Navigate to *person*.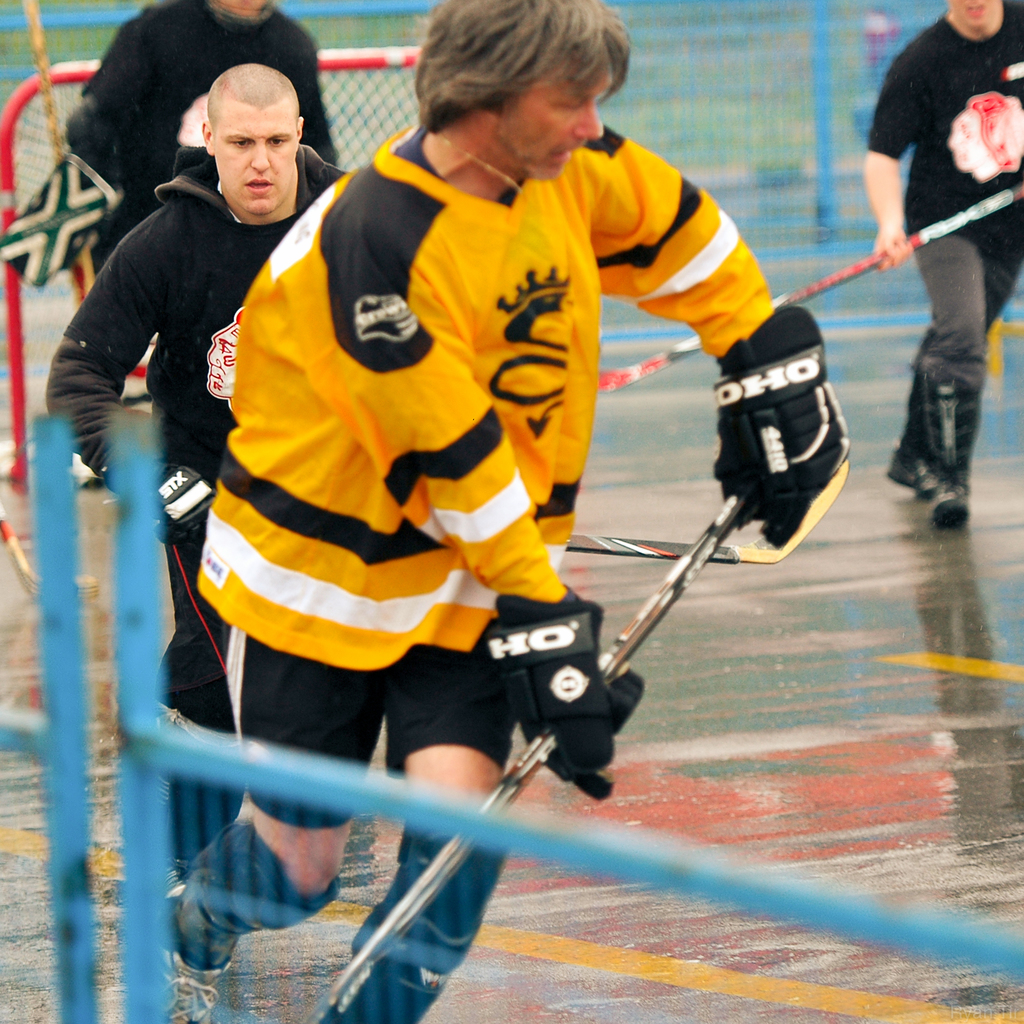
Navigation target: detection(39, 53, 347, 1023).
